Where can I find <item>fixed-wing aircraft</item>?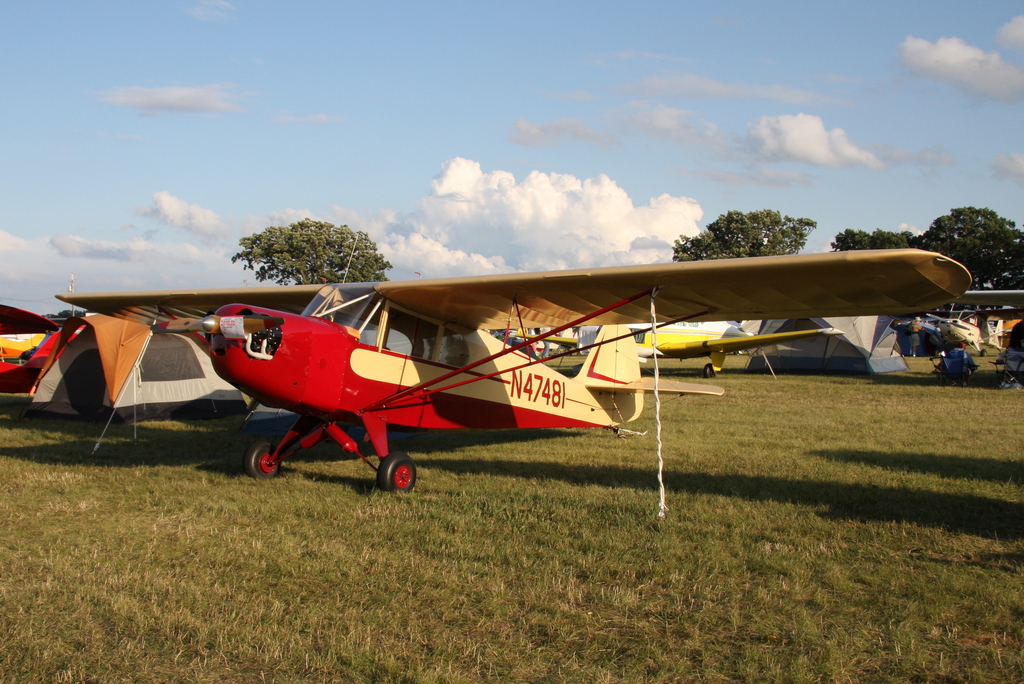
You can find it at l=514, t=314, r=844, b=384.
